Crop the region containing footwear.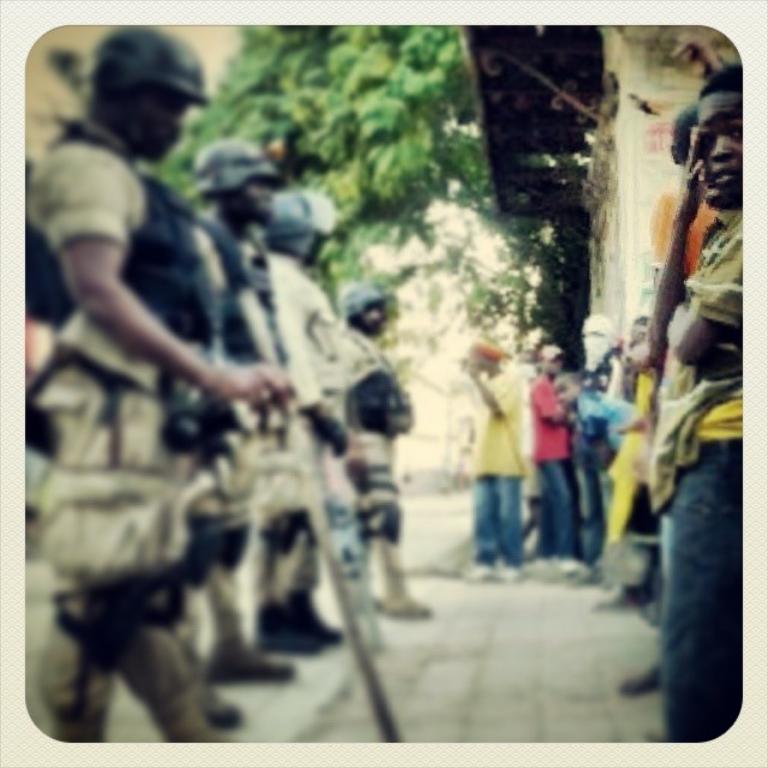
Crop region: (left=620, top=668, right=666, bottom=690).
